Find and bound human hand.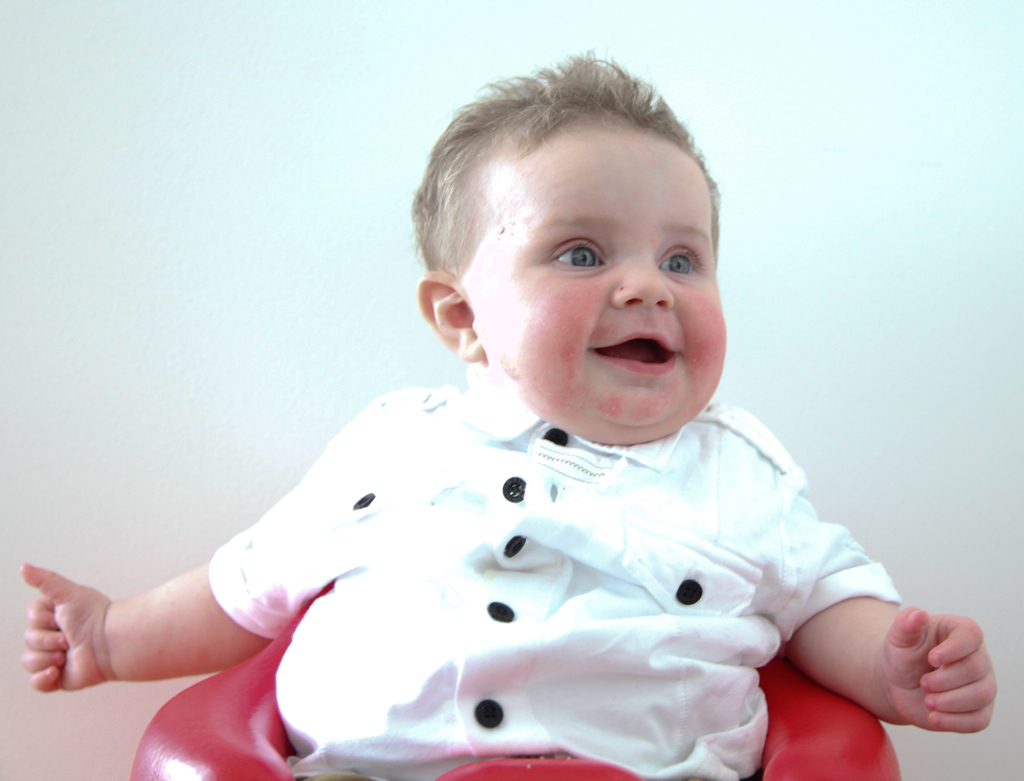
Bound: pyautogui.locateOnScreen(16, 557, 112, 694).
